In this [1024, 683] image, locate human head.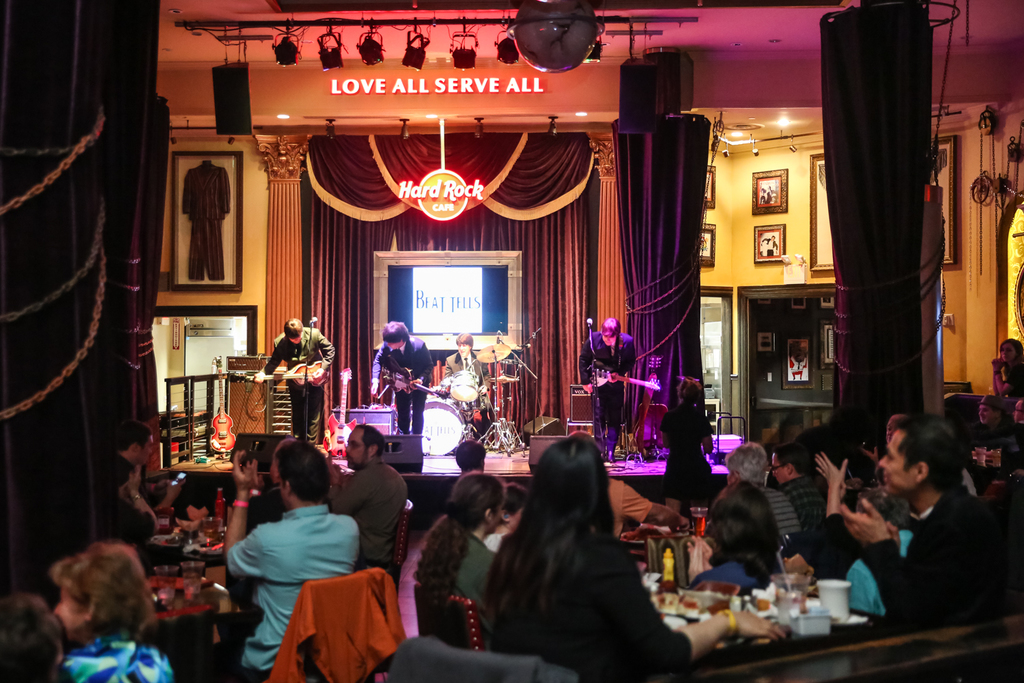
Bounding box: (567,426,608,457).
